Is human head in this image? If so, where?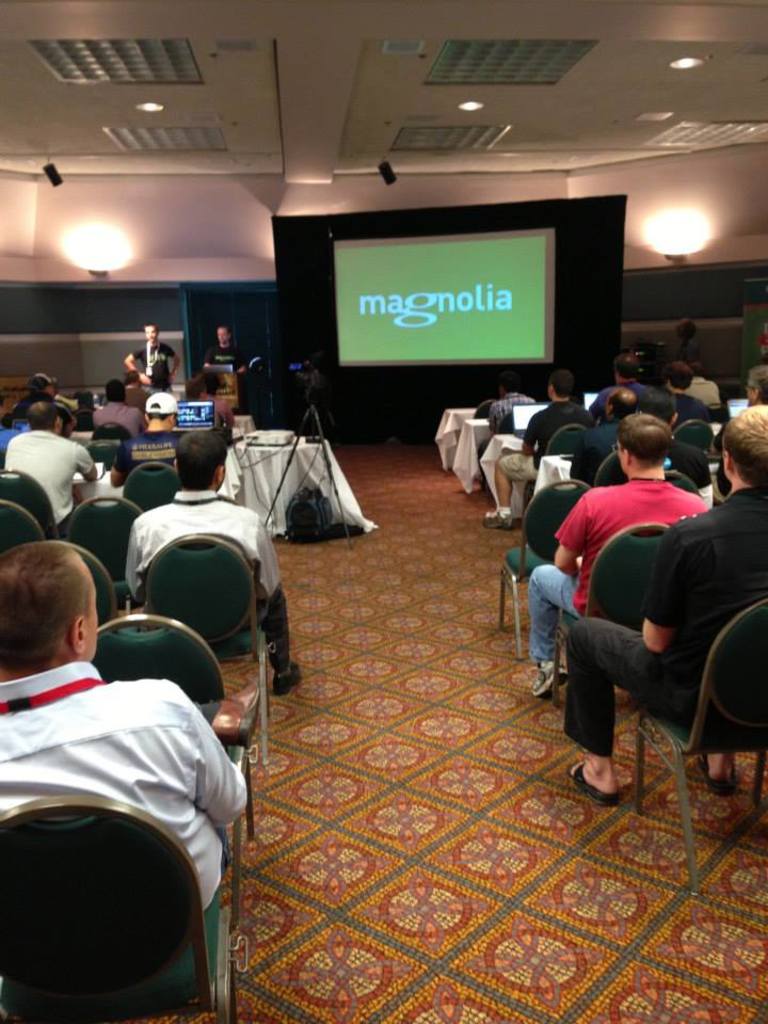
Yes, at <region>144, 323, 158, 342</region>.
